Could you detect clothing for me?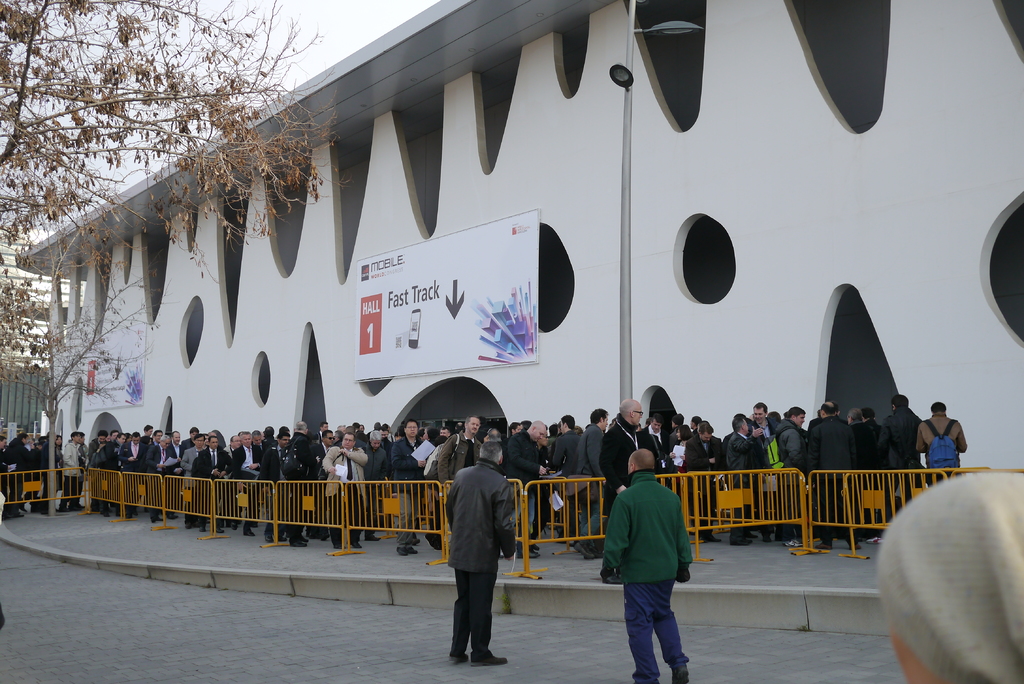
Detection result: 145, 443, 164, 514.
